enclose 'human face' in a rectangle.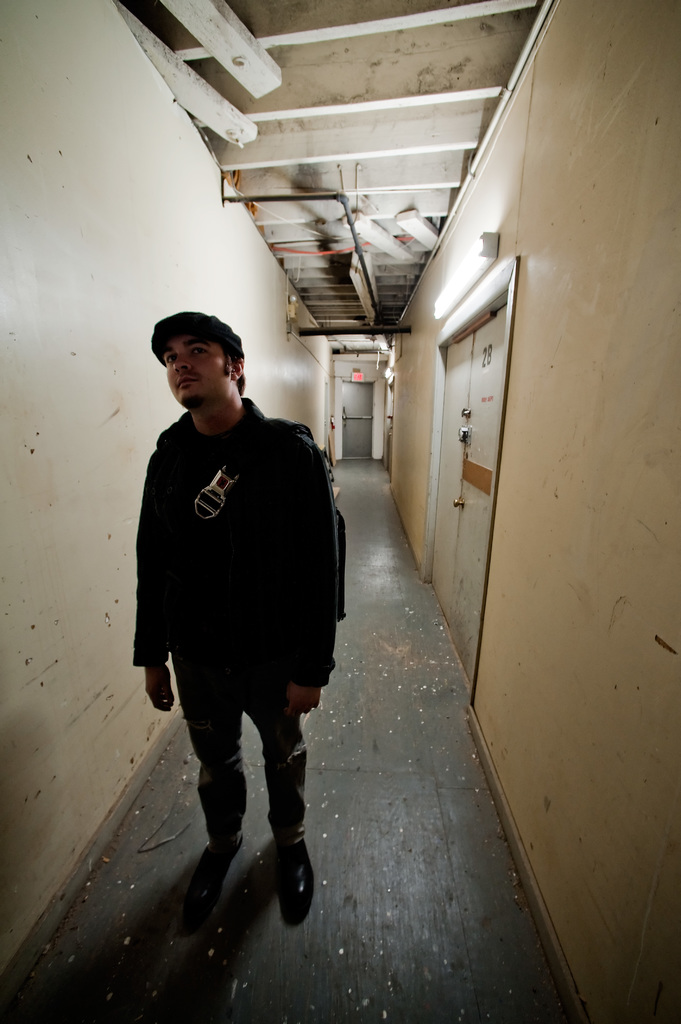
(157, 337, 229, 403).
